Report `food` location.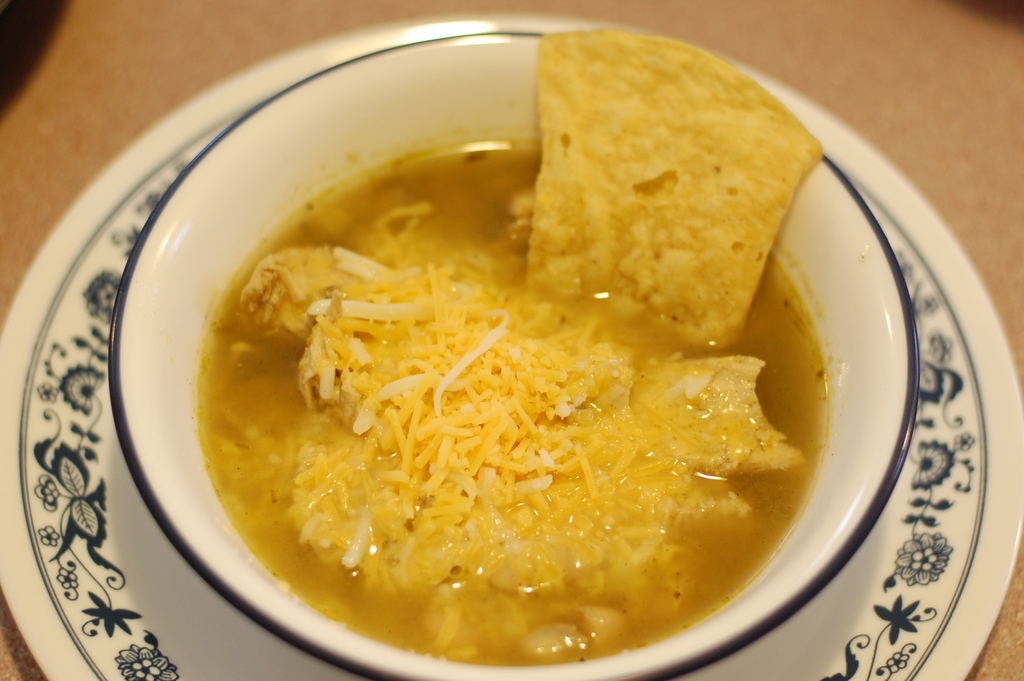
Report: crop(202, 26, 829, 665).
